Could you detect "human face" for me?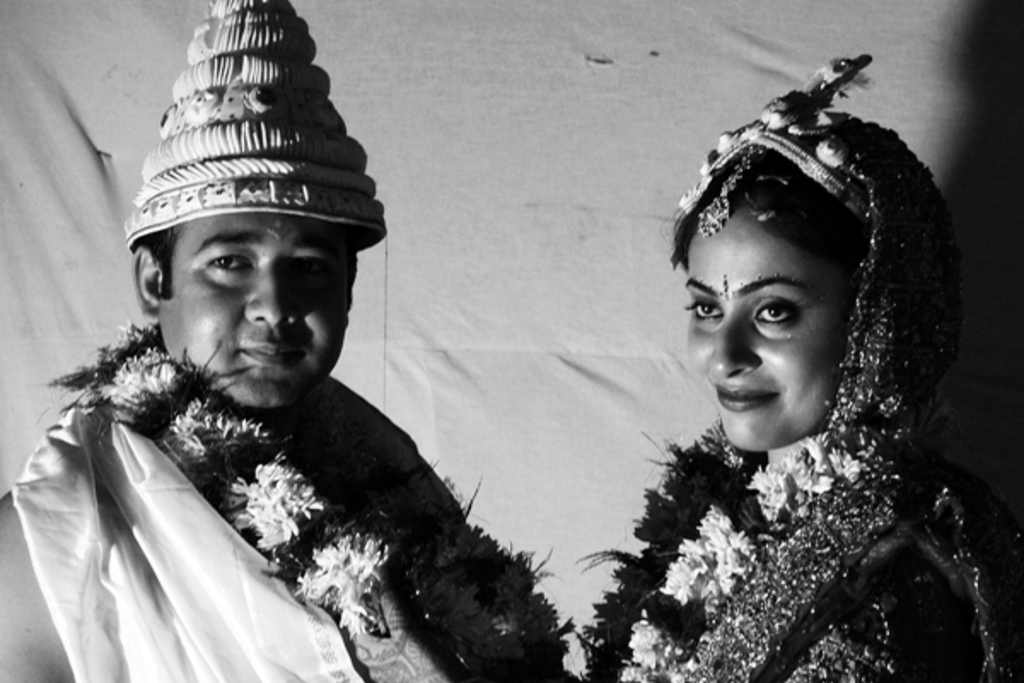
Detection result: (left=686, top=205, right=847, bottom=447).
